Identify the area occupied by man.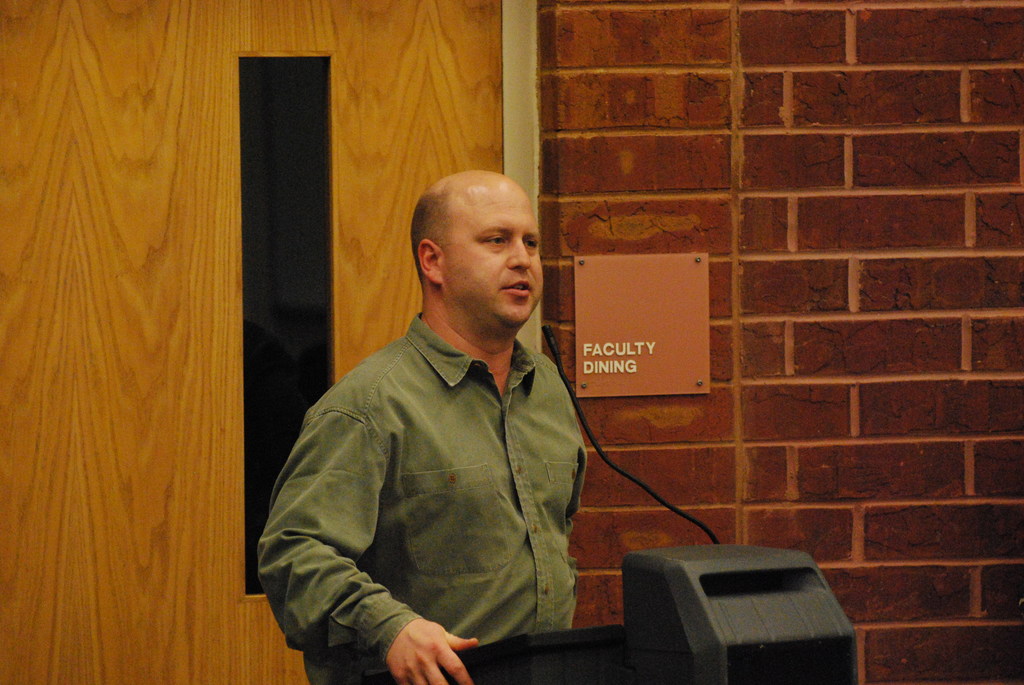
Area: BBox(277, 131, 604, 684).
